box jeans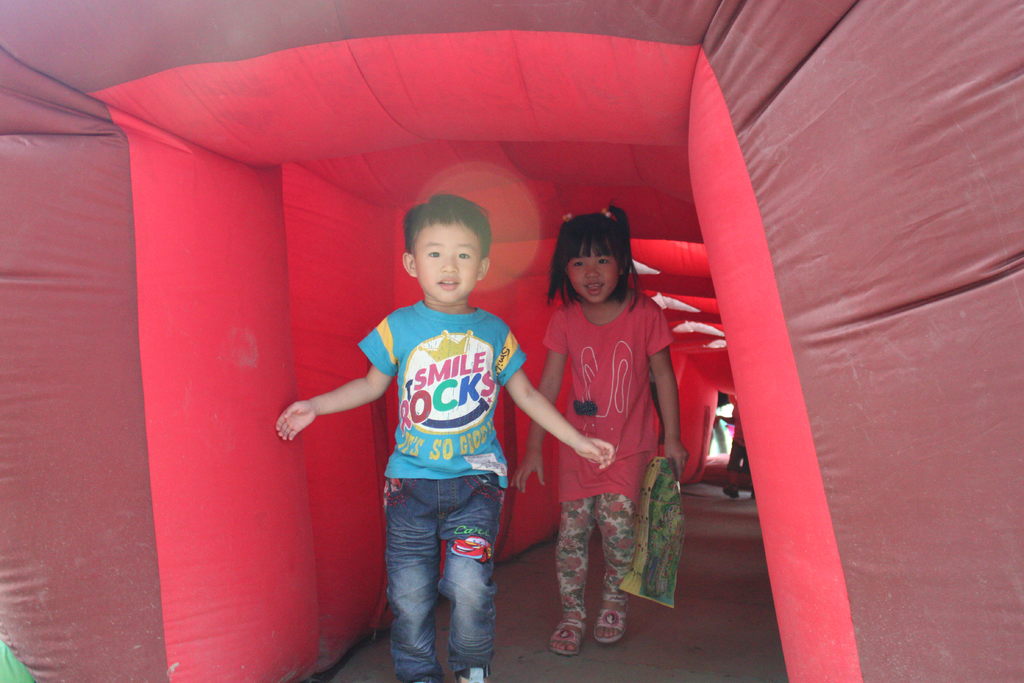
385:473:500:682
